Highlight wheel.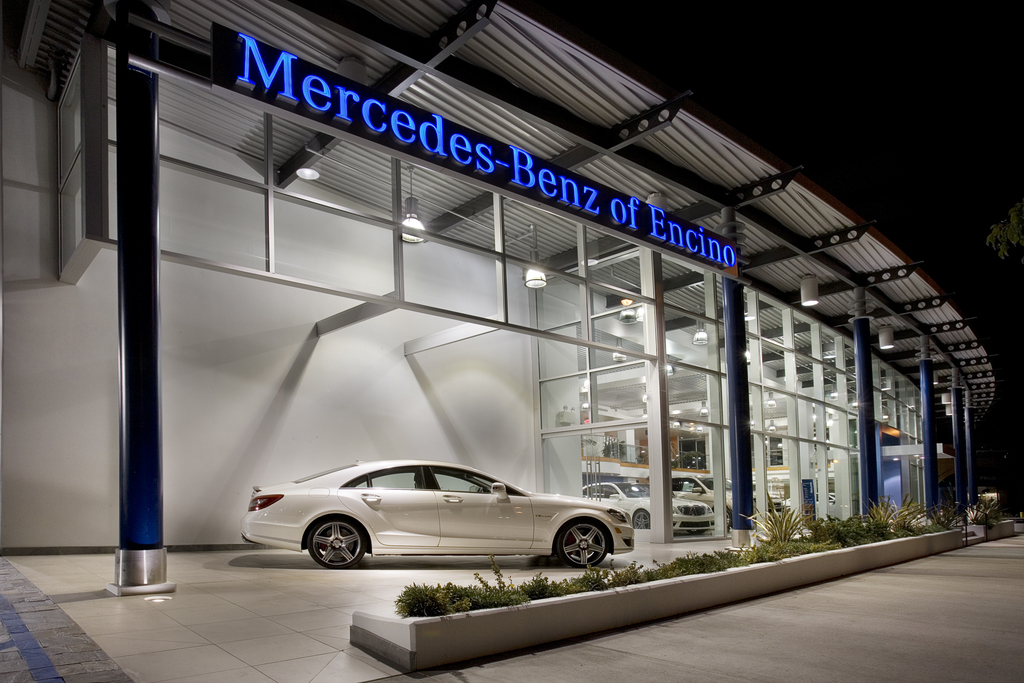
Highlighted region: region(726, 507, 732, 529).
